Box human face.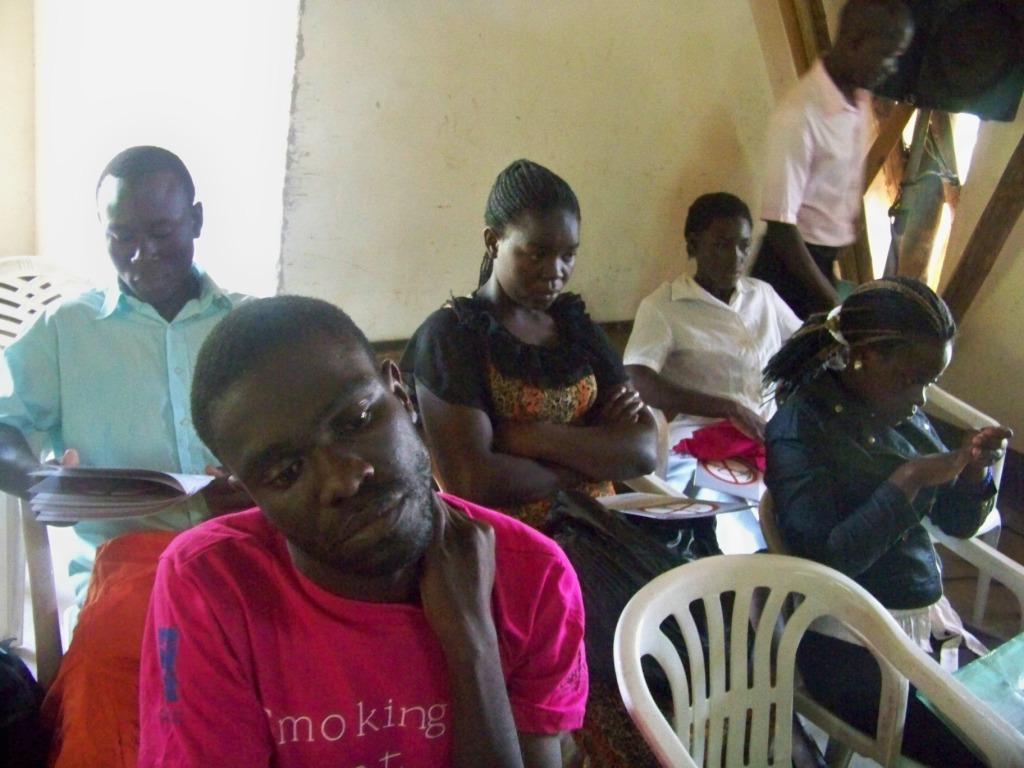
crop(97, 171, 192, 302).
